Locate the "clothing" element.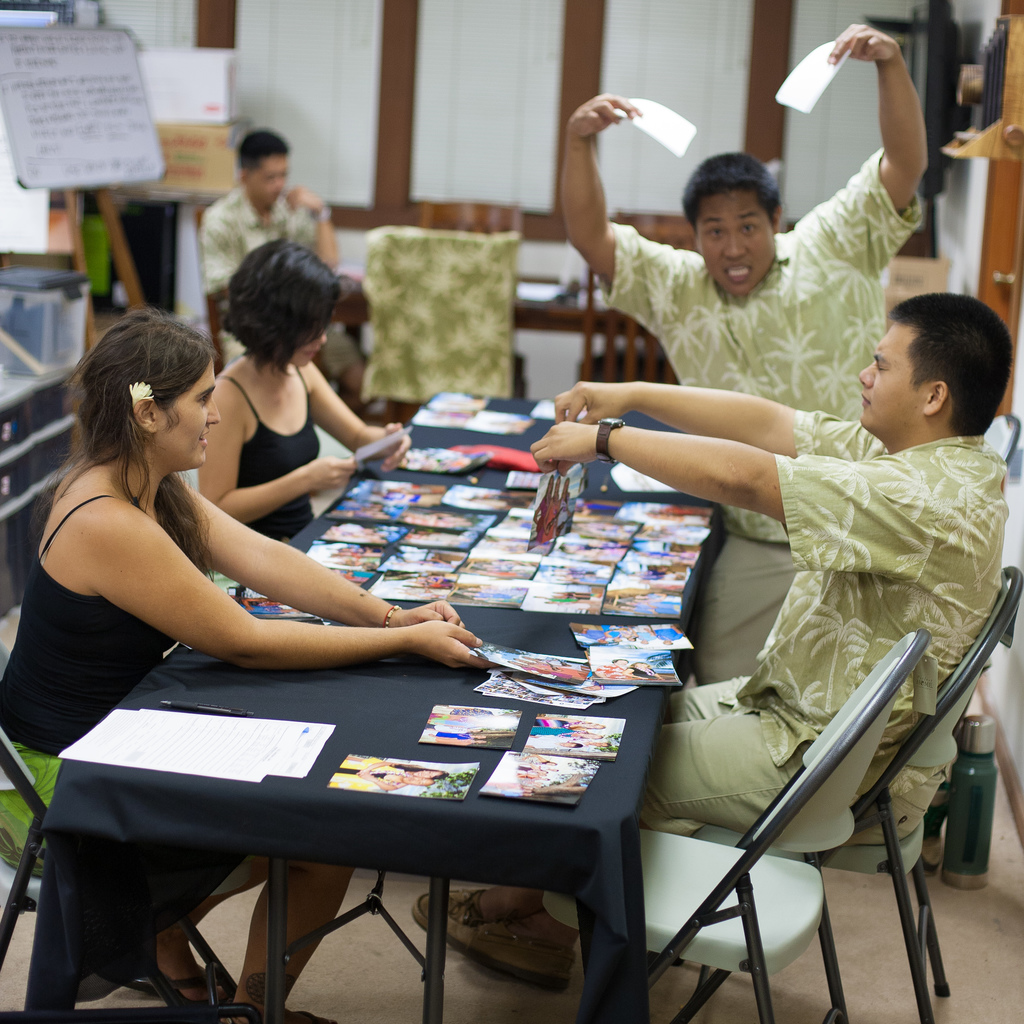
Element bbox: bbox(227, 372, 313, 535).
